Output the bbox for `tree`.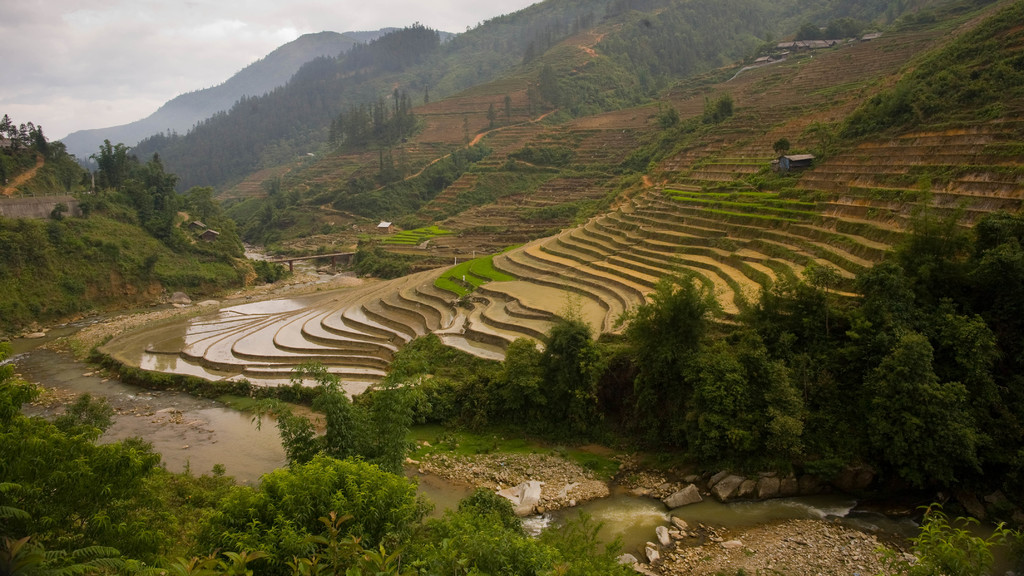
left=750, top=259, right=904, bottom=482.
